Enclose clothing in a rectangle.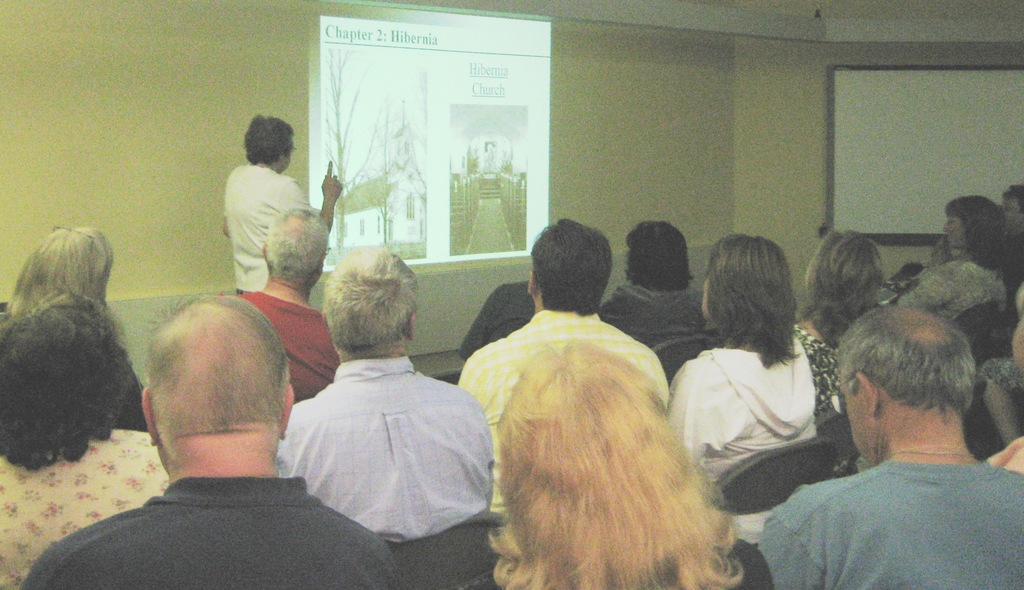
box(225, 292, 340, 412).
